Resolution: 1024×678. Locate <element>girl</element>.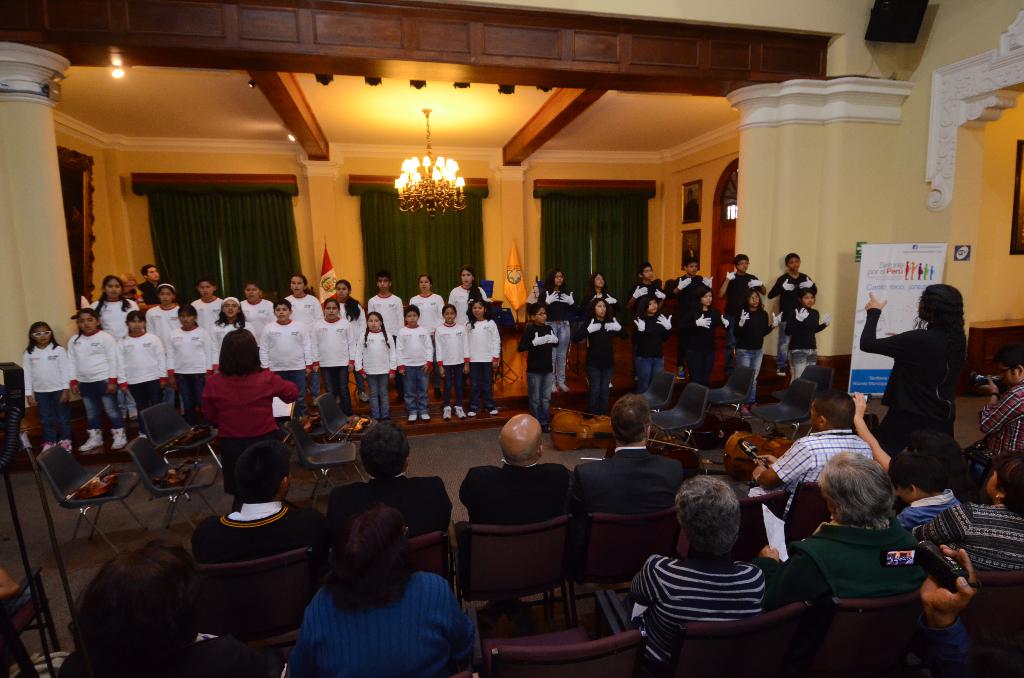
box=[308, 298, 355, 417].
